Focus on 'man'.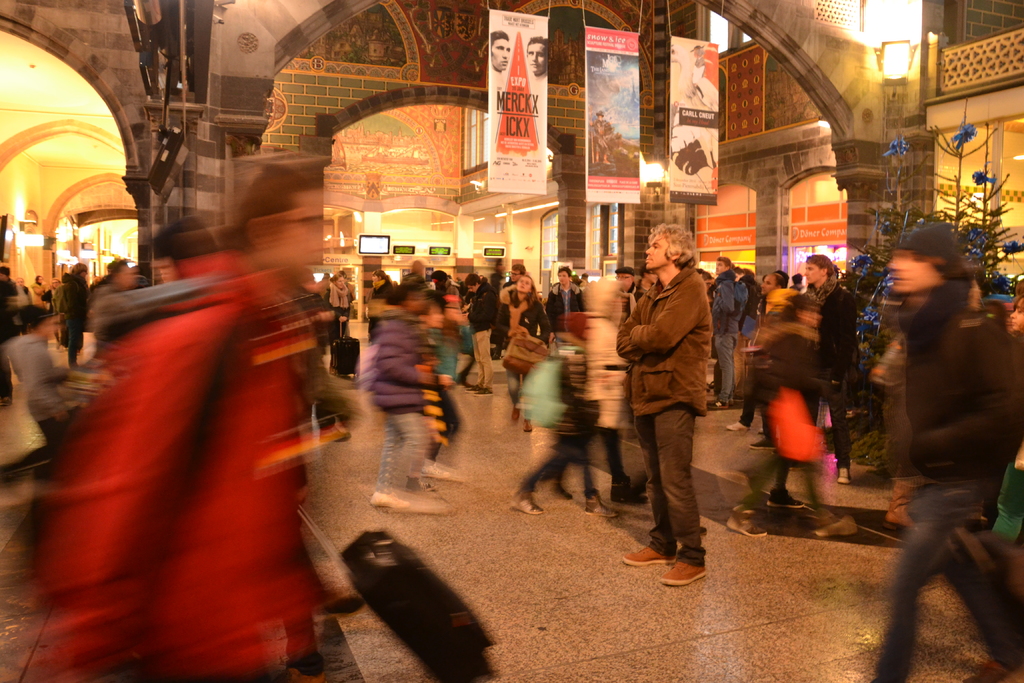
Focused at bbox(0, 264, 17, 295).
